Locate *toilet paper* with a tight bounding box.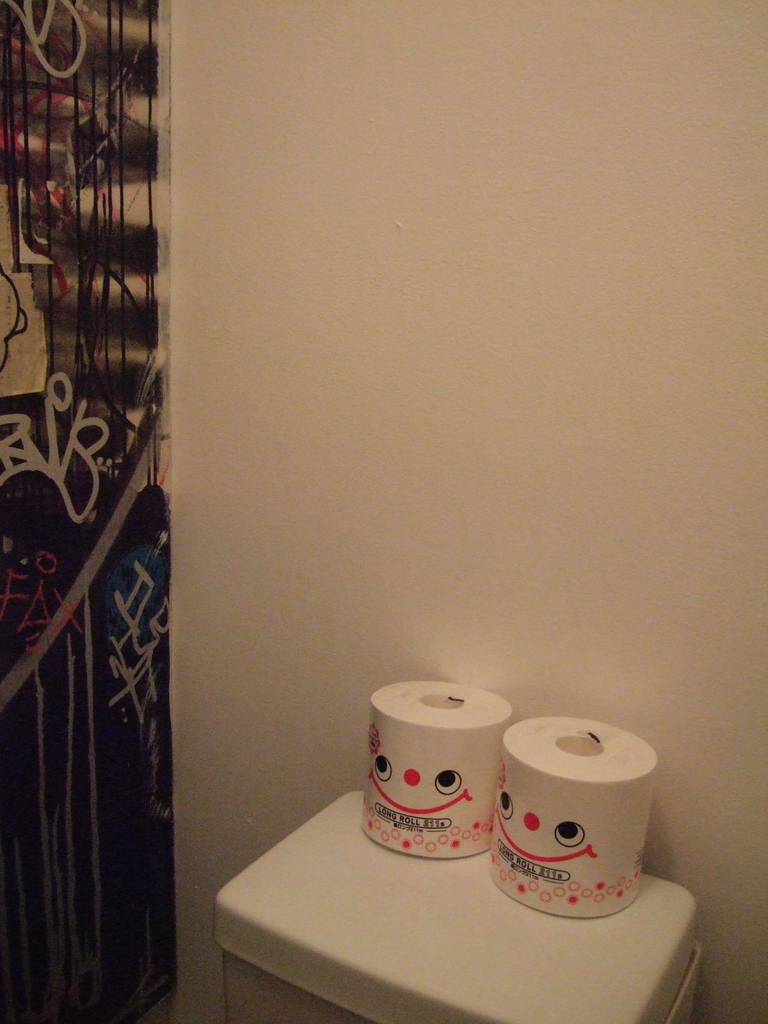
region(360, 684, 524, 860).
